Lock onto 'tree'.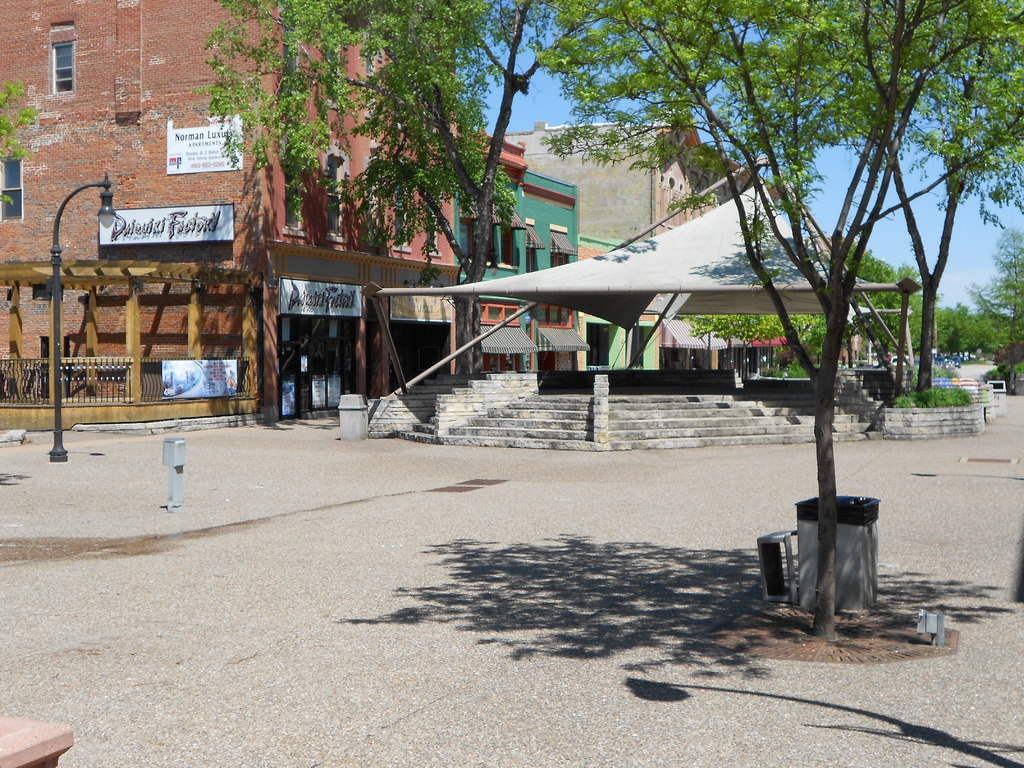
Locked: pyautogui.locateOnScreen(974, 216, 1023, 376).
